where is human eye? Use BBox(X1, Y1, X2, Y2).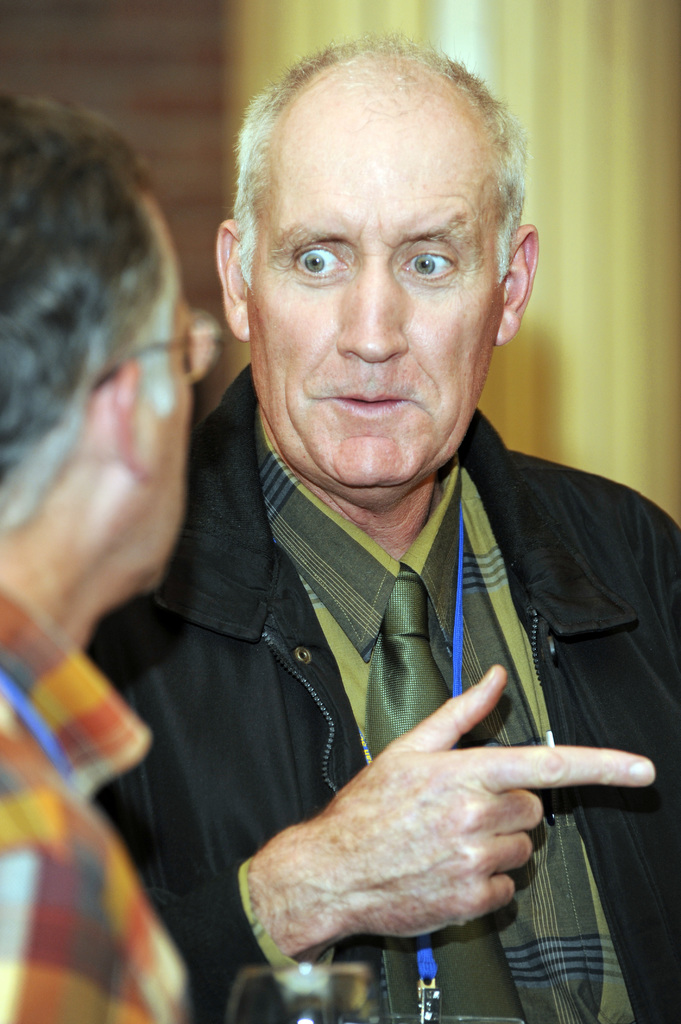
BBox(285, 237, 348, 283).
